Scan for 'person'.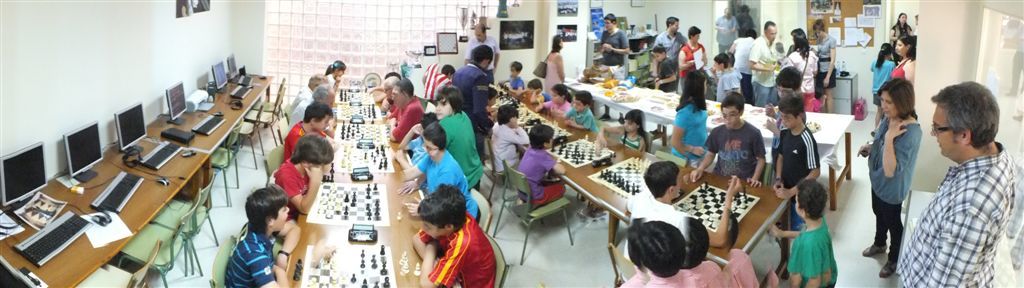
Scan result: BBox(856, 72, 924, 276).
